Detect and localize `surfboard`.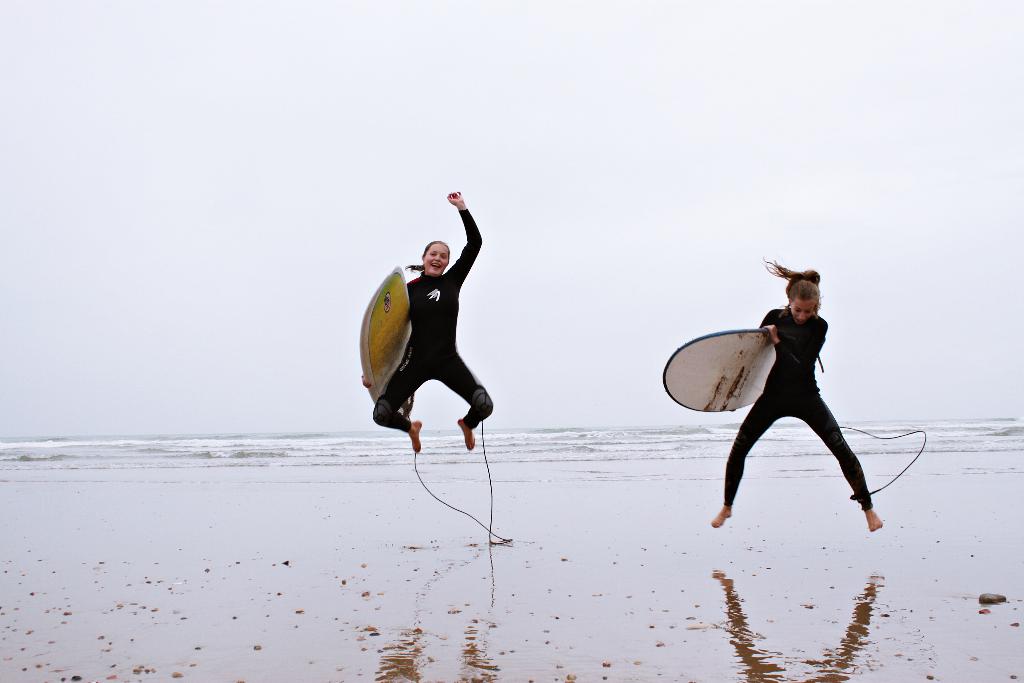
Localized at select_region(357, 268, 412, 422).
